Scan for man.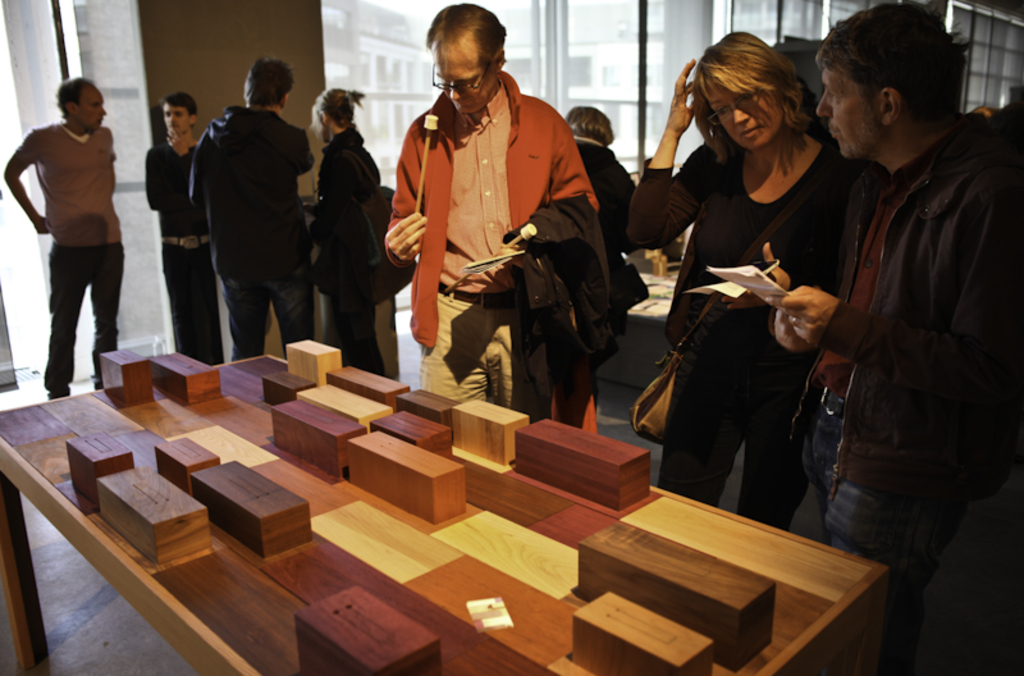
Scan result: [left=192, top=51, right=311, bottom=348].
